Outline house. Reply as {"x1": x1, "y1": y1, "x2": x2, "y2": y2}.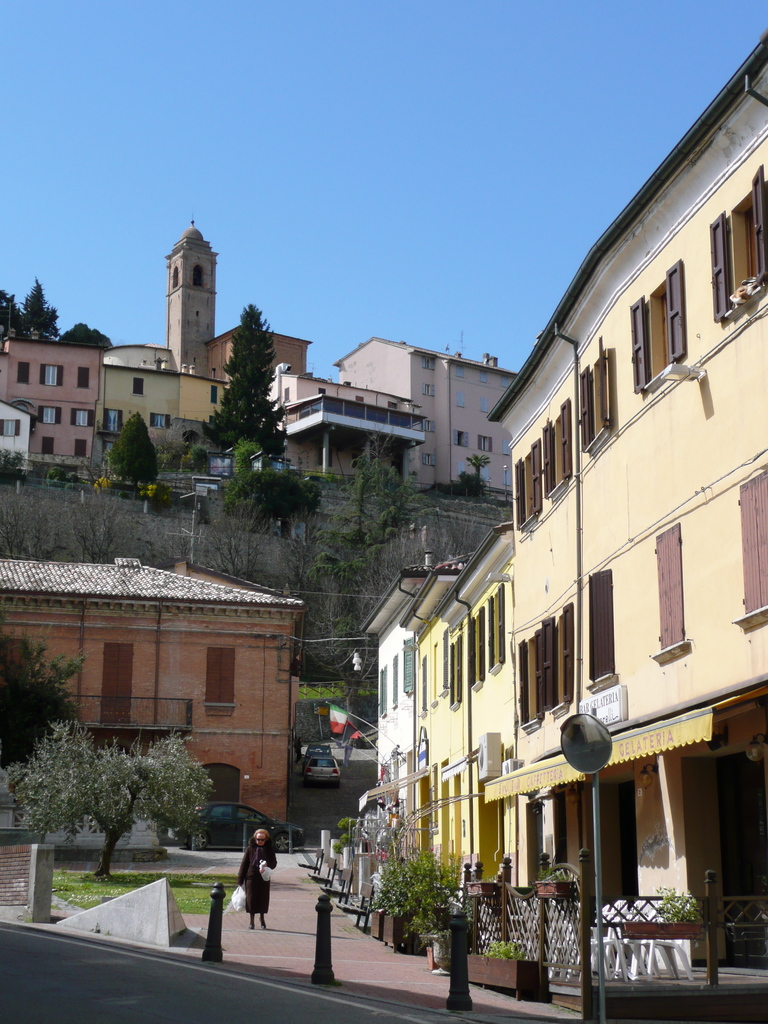
{"x1": 353, "y1": 572, "x2": 435, "y2": 839}.
